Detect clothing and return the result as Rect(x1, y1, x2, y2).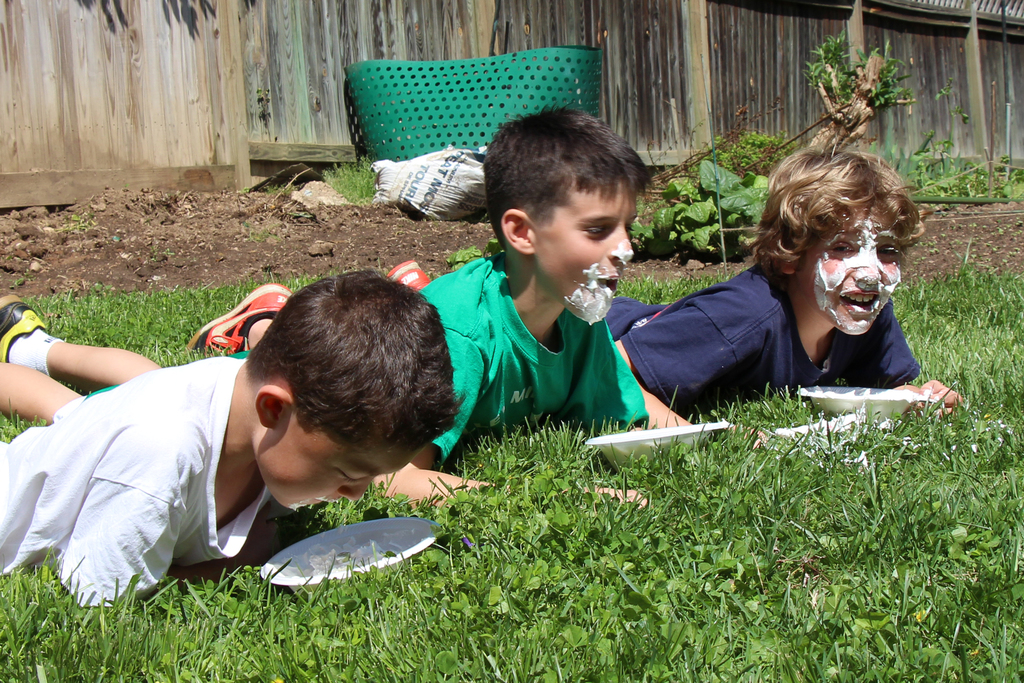
Rect(0, 355, 272, 609).
